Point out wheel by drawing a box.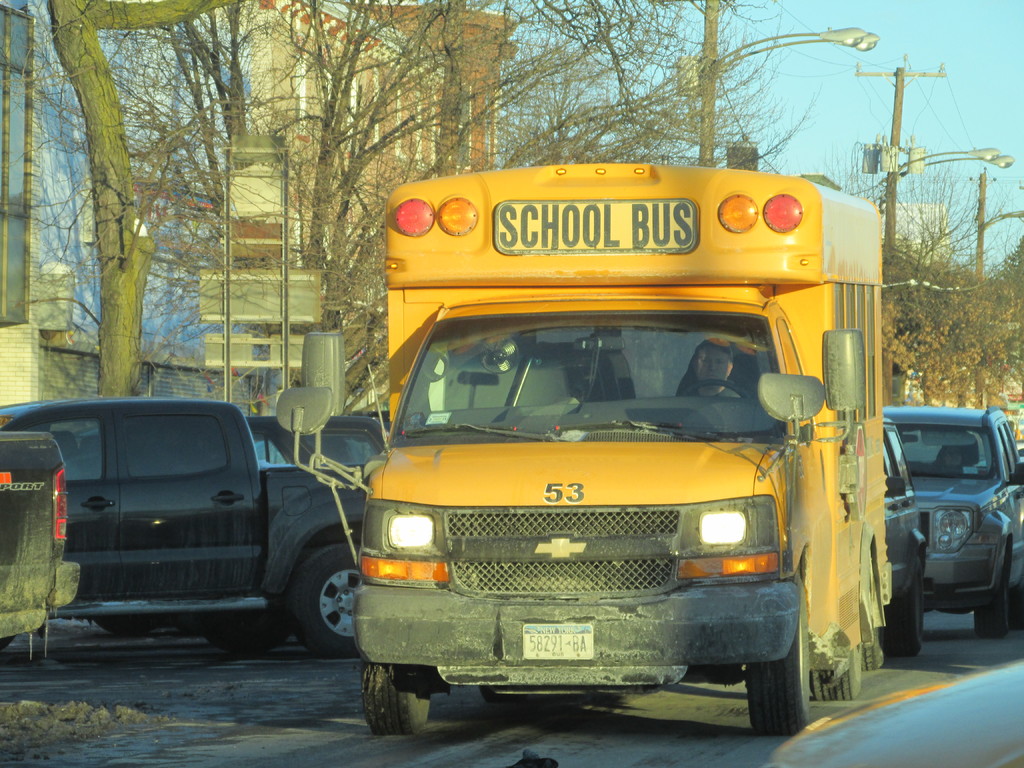
748 570 811 735.
